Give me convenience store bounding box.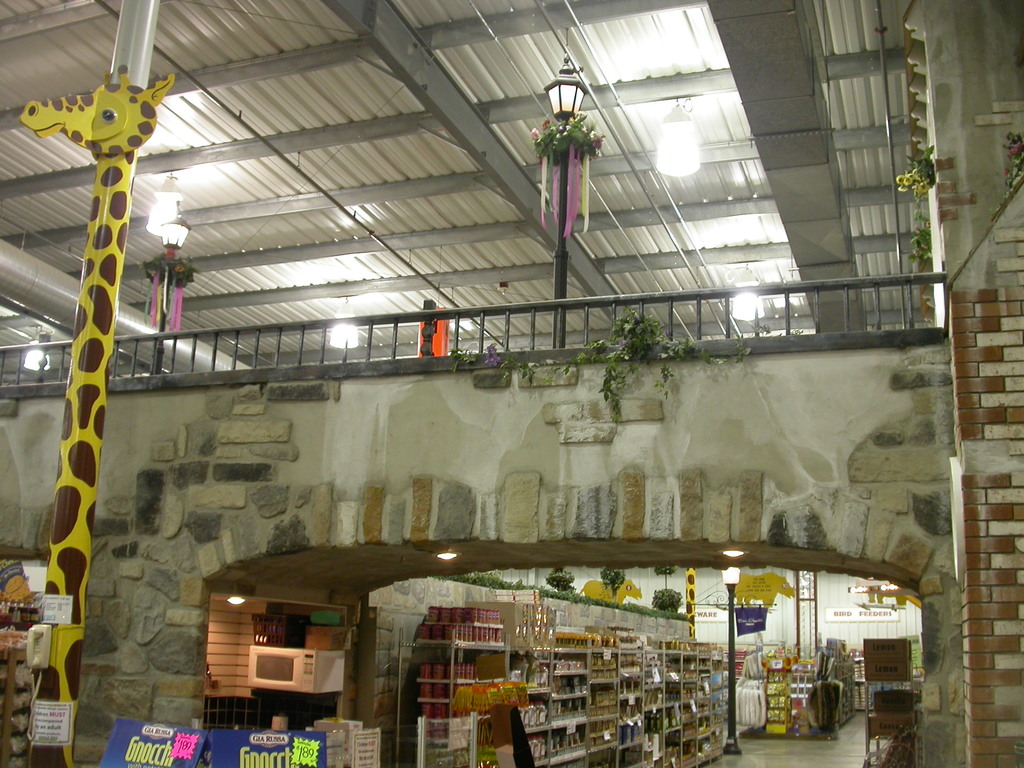
BBox(0, 19, 1021, 767).
